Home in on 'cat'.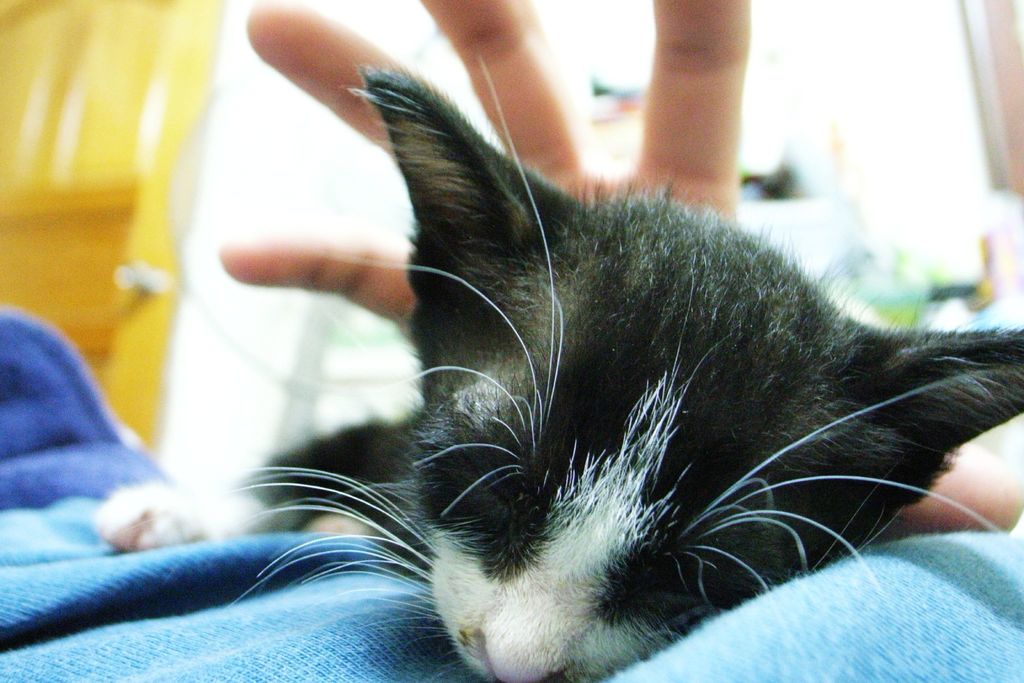
Homed in at <region>111, 54, 1023, 682</region>.
